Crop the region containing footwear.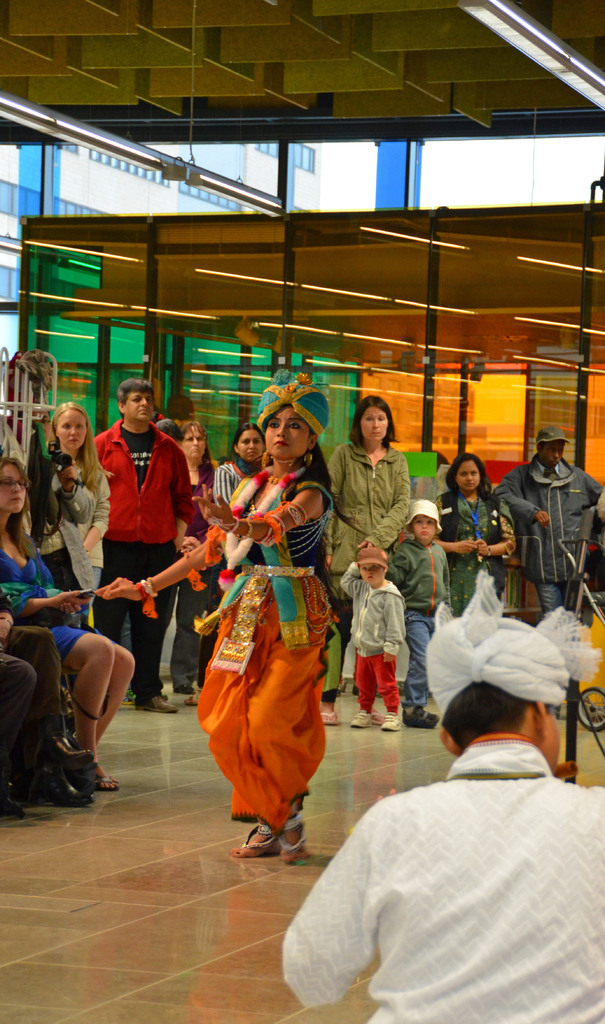
Crop region: (184,683,198,706).
